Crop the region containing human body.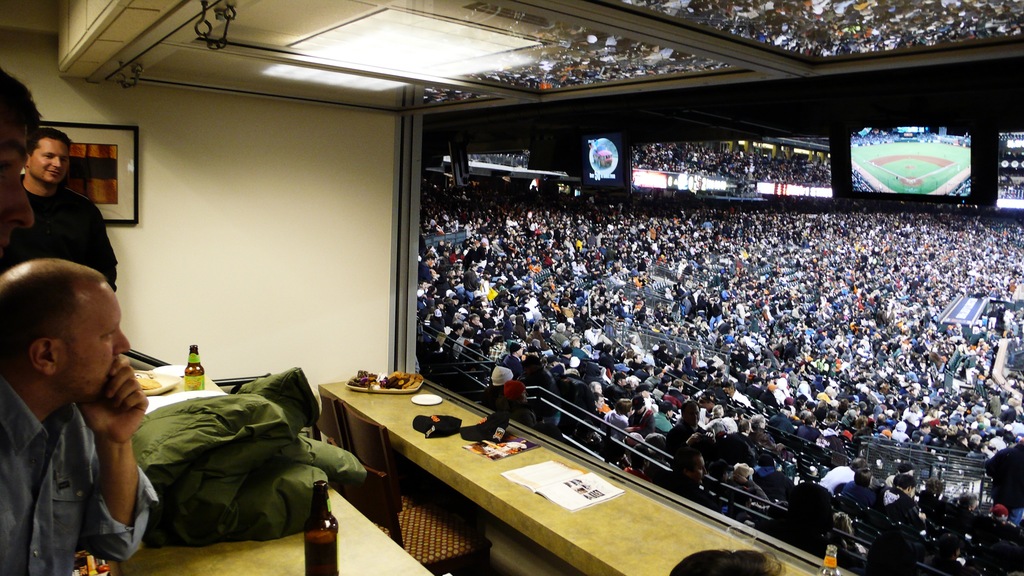
Crop region: x1=545, y1=225, x2=557, y2=239.
